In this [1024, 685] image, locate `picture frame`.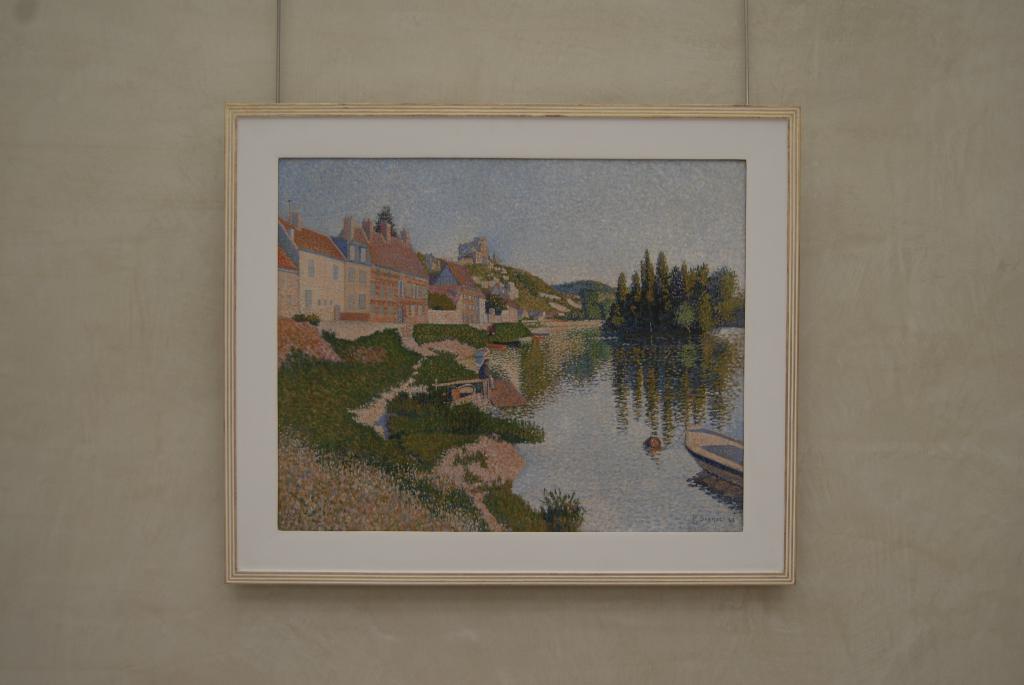
Bounding box: [223, 104, 799, 584].
